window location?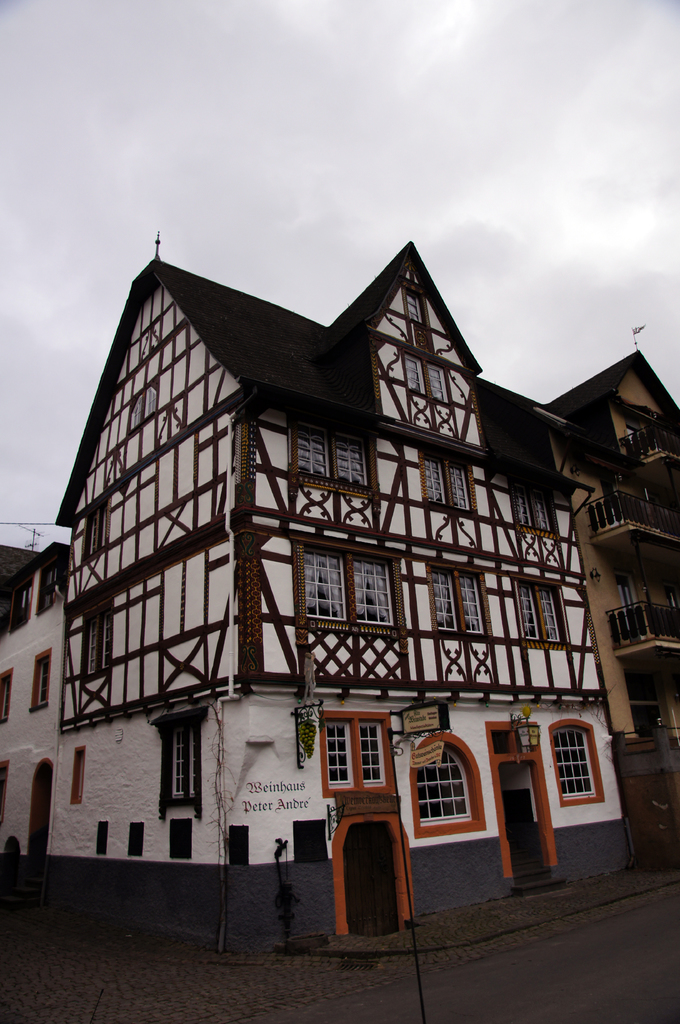
(left=0, top=669, right=14, bottom=726)
